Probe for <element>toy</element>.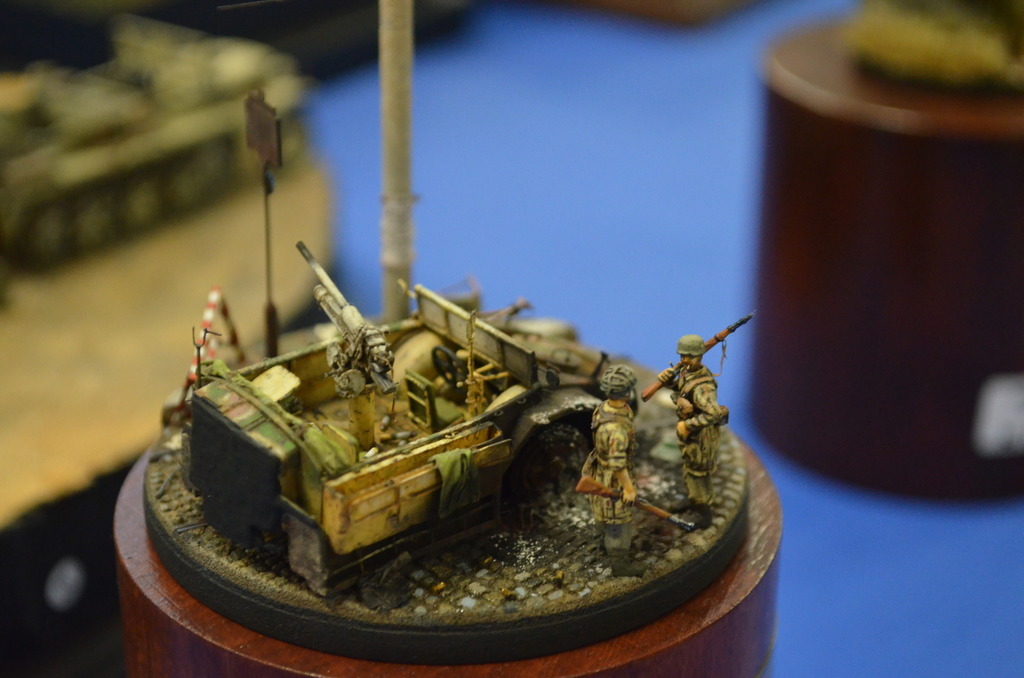
Probe result: {"x1": 137, "y1": 92, "x2": 595, "y2": 642}.
